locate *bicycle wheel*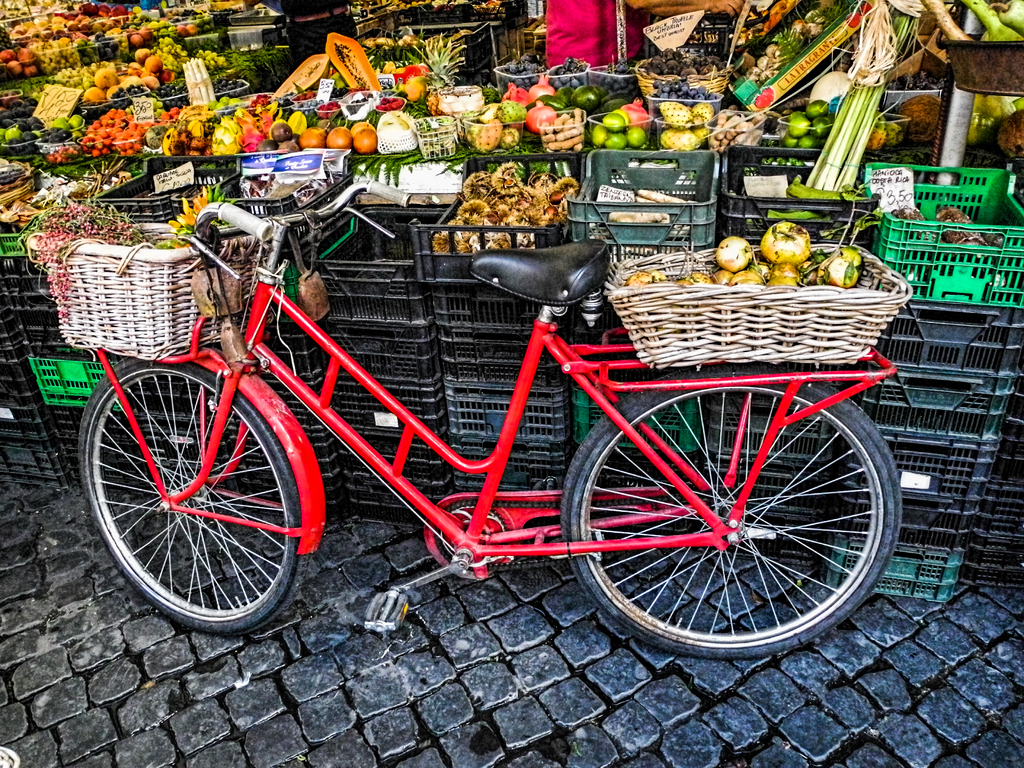
(76, 347, 307, 642)
